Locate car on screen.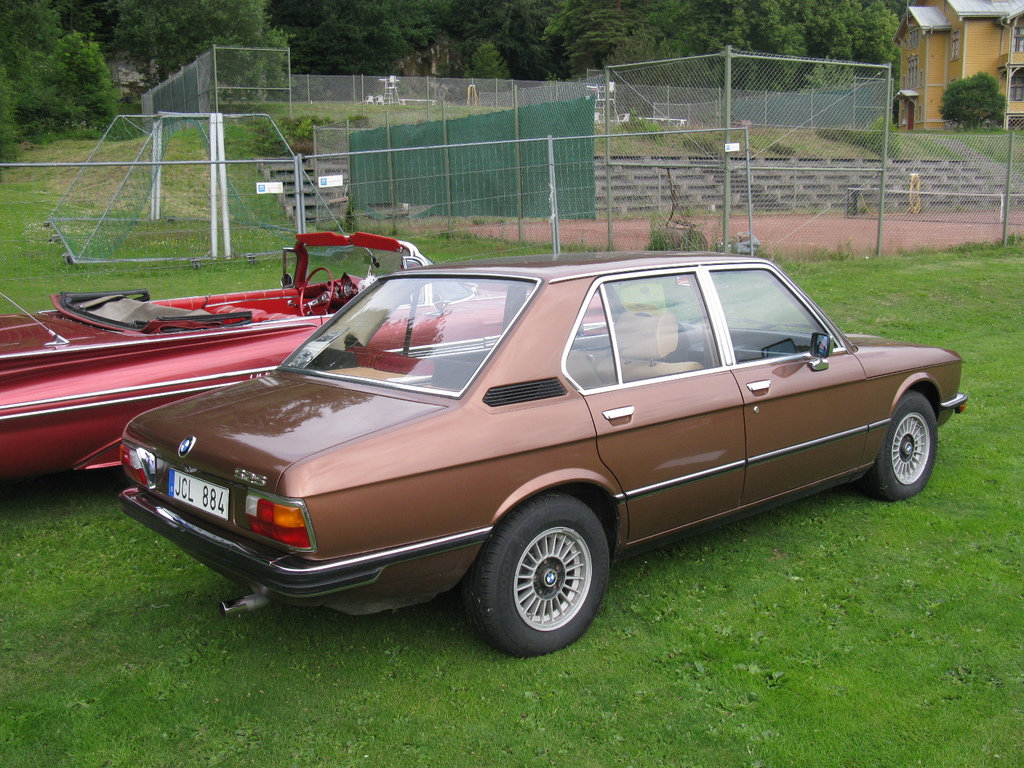
On screen at (111, 257, 941, 653).
